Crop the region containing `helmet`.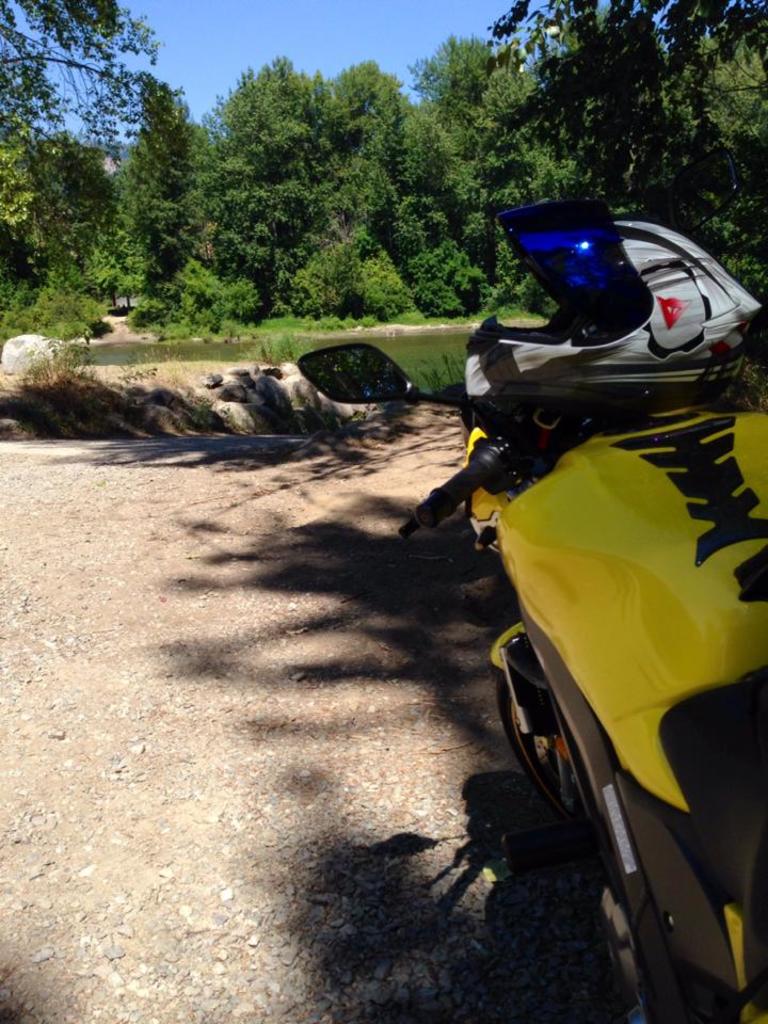
Crop region: Rect(451, 213, 762, 475).
